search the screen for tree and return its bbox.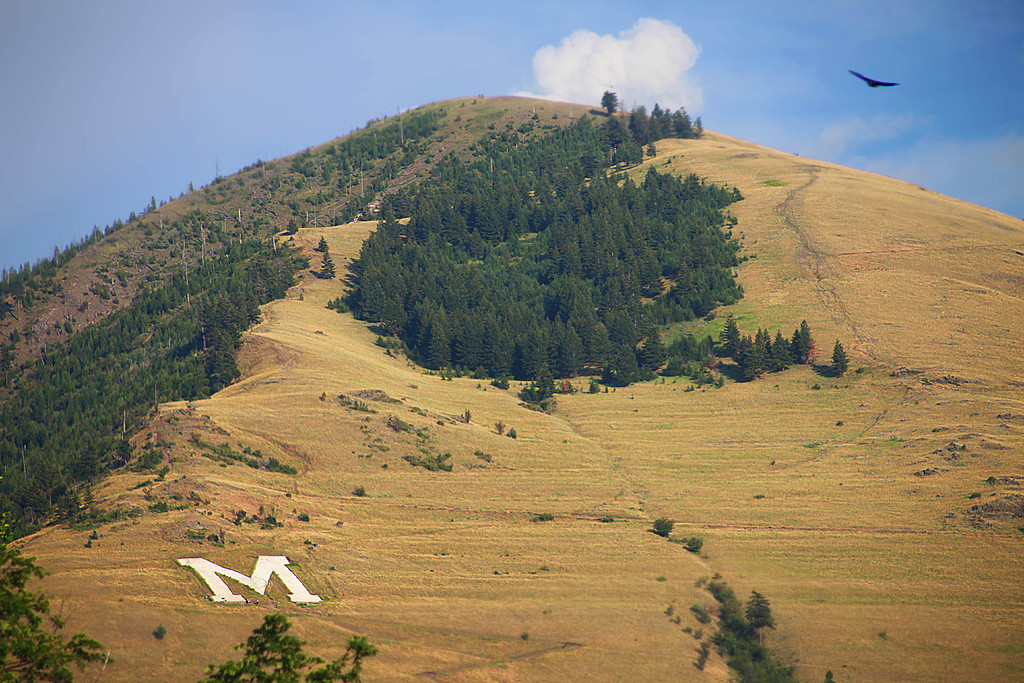
Found: [x1=747, y1=583, x2=774, y2=639].
